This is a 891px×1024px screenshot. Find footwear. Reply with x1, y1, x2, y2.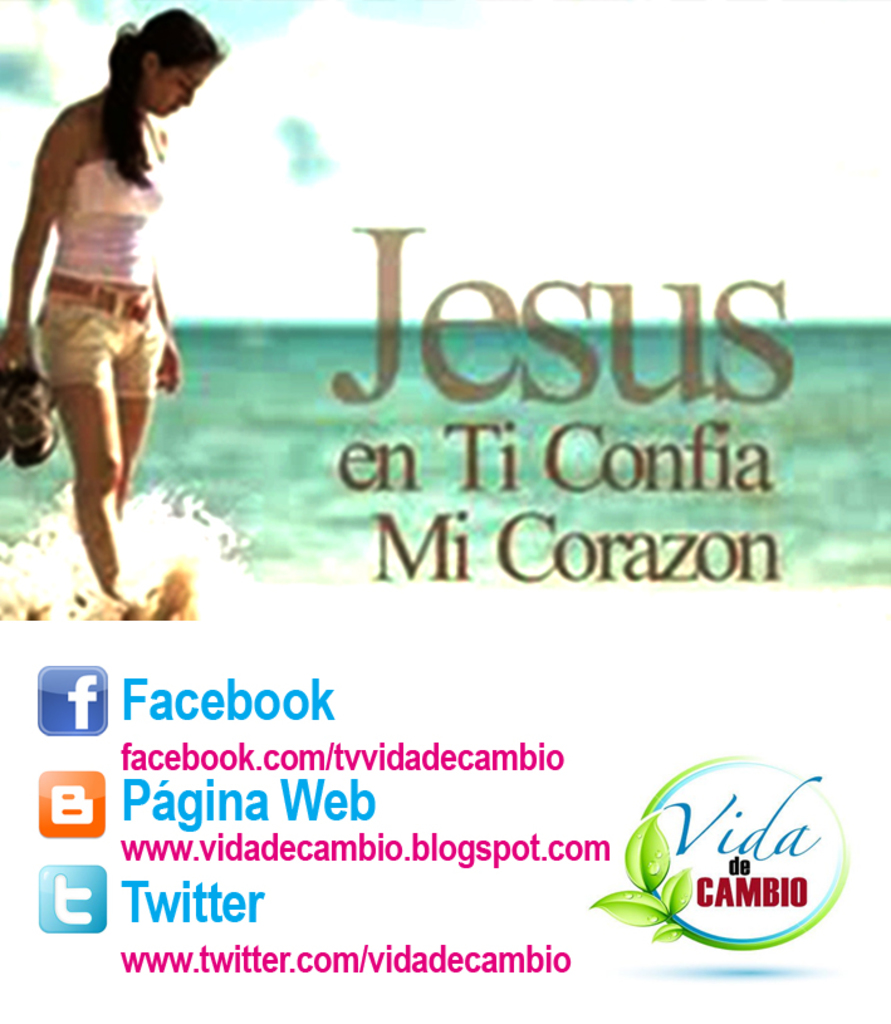
0, 353, 59, 471.
